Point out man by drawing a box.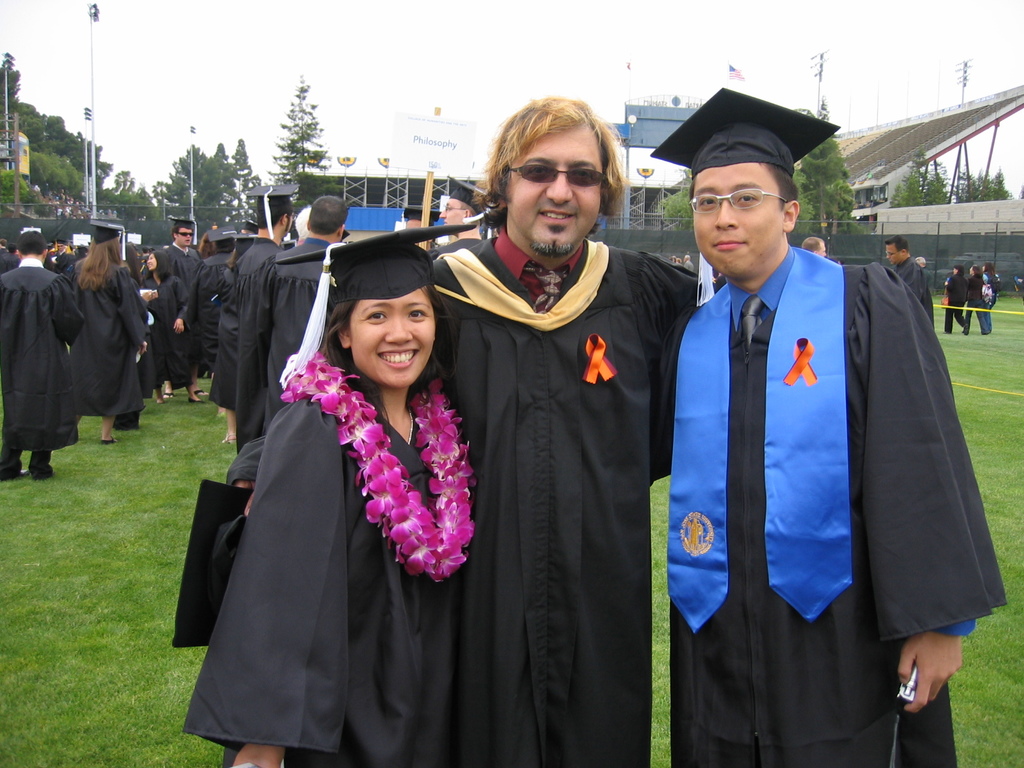
(166,211,213,287).
